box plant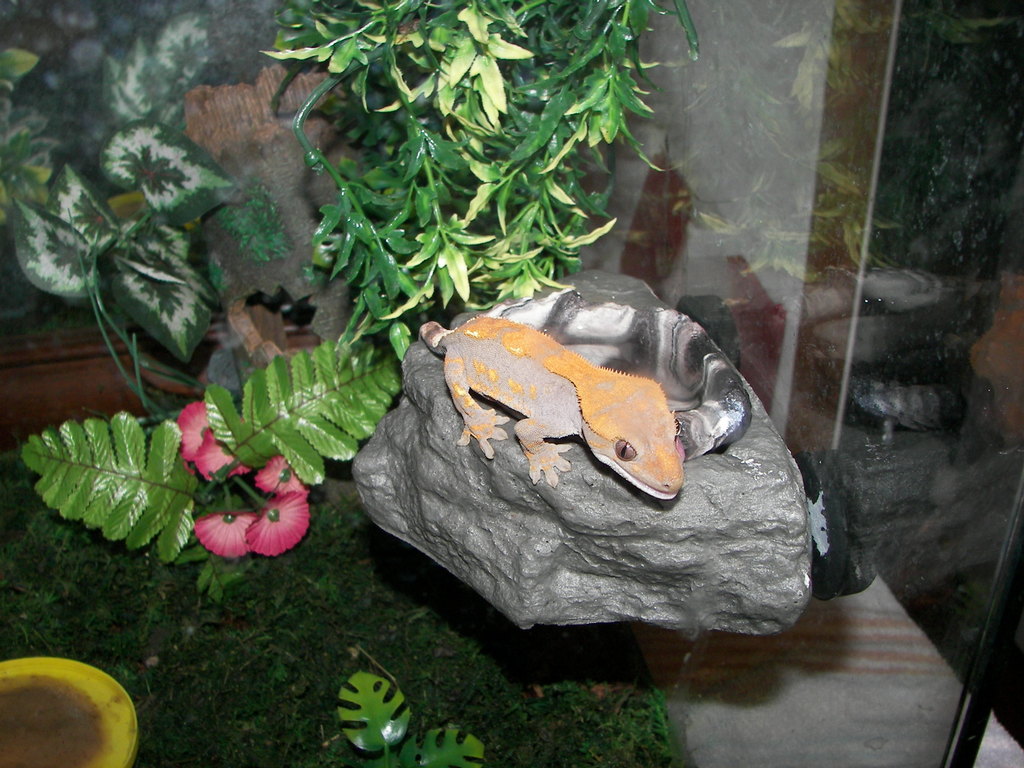
[x1=330, y1=669, x2=489, y2=767]
